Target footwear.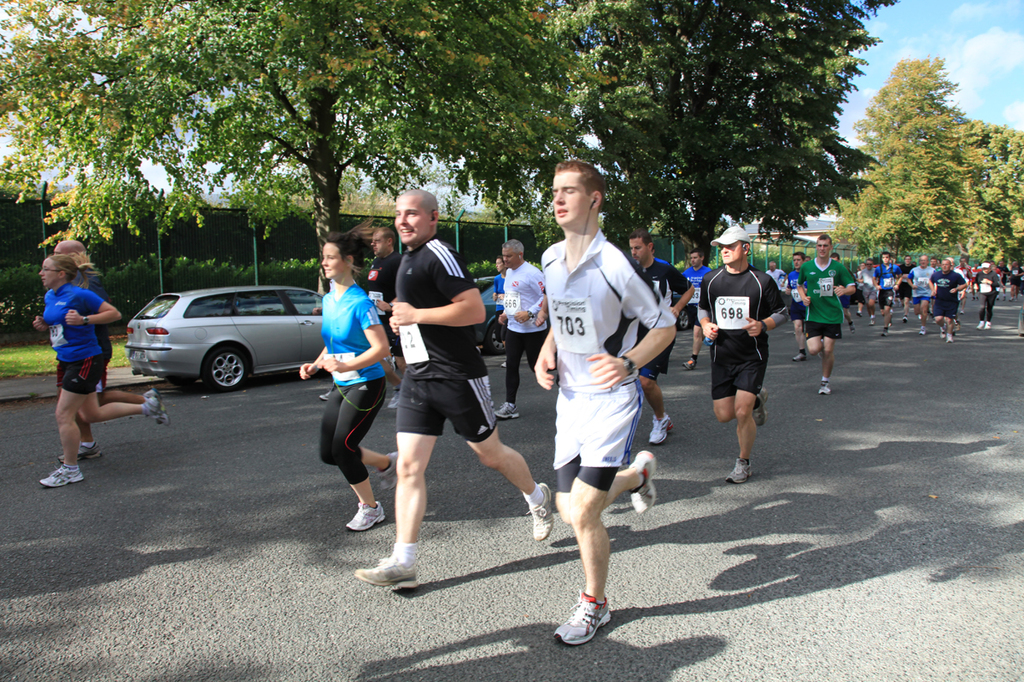
Target region: (684,359,694,370).
